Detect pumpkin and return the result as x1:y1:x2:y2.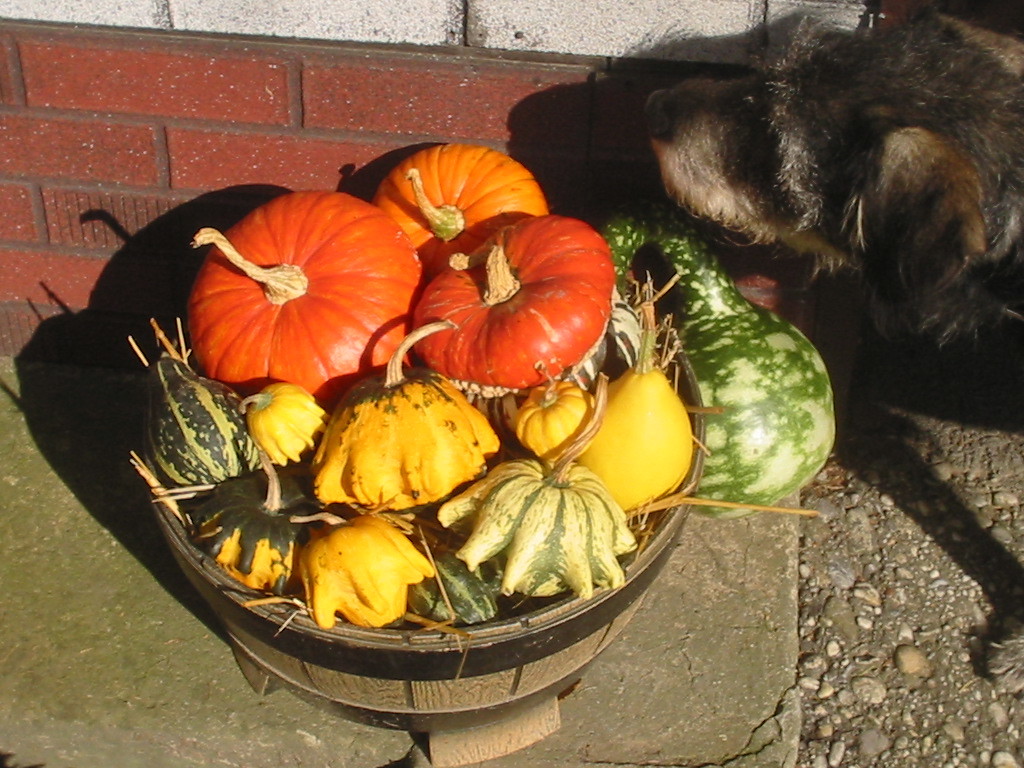
552:295:699:518.
